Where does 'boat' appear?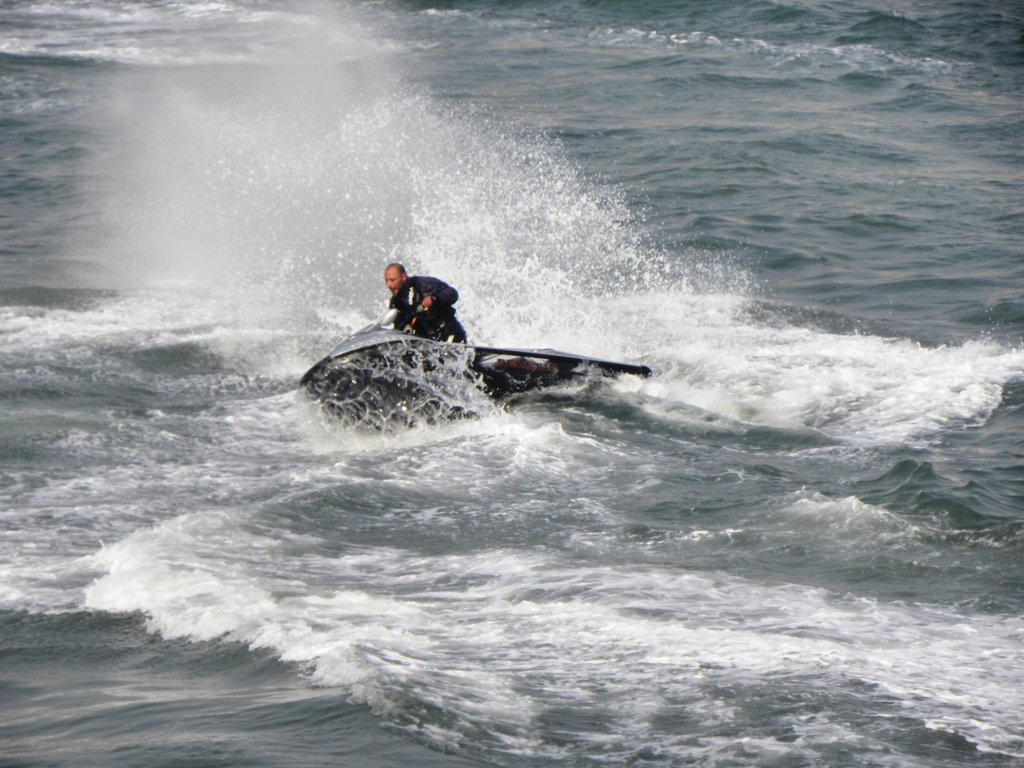
Appears at <box>267,280,659,434</box>.
